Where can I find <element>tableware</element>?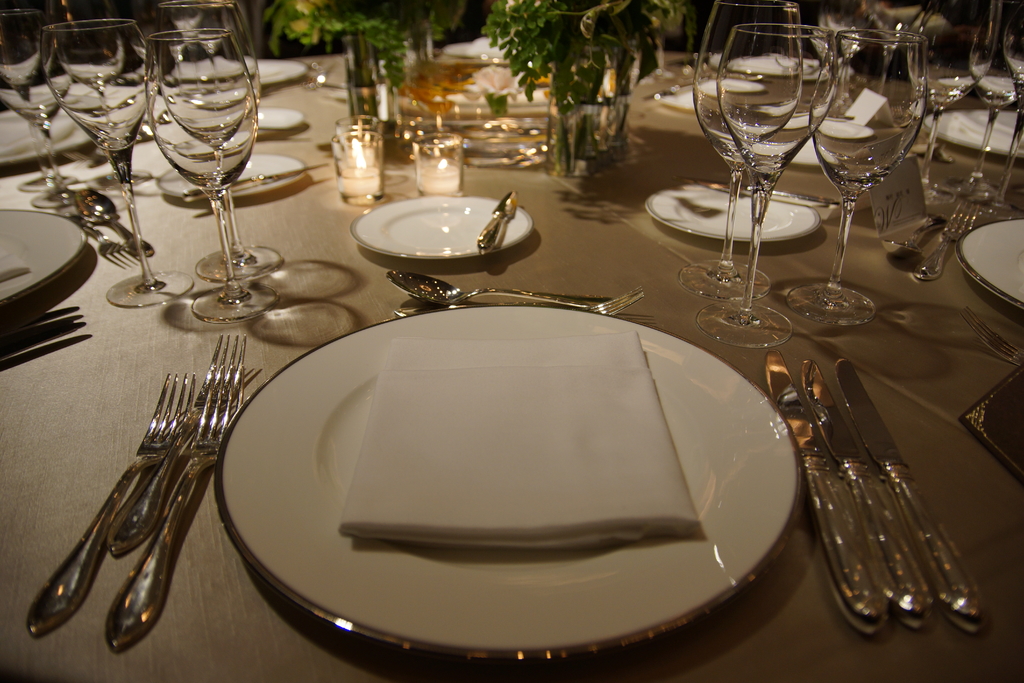
You can find it at bbox(144, 26, 262, 321).
